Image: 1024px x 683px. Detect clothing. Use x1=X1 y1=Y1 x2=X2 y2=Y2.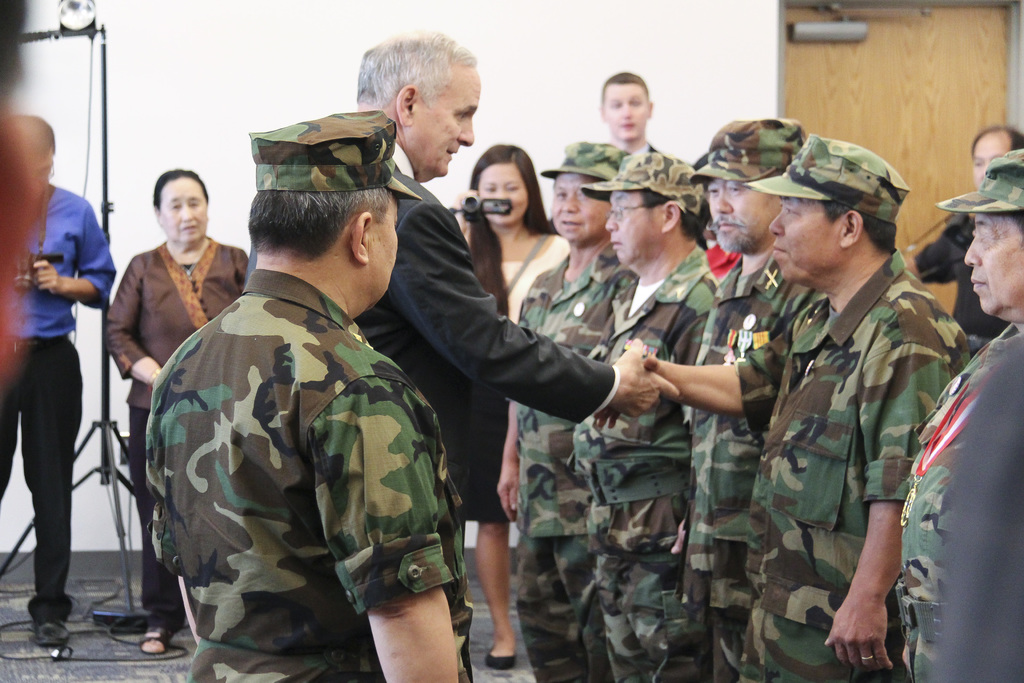
x1=569 y1=252 x2=720 y2=682.
